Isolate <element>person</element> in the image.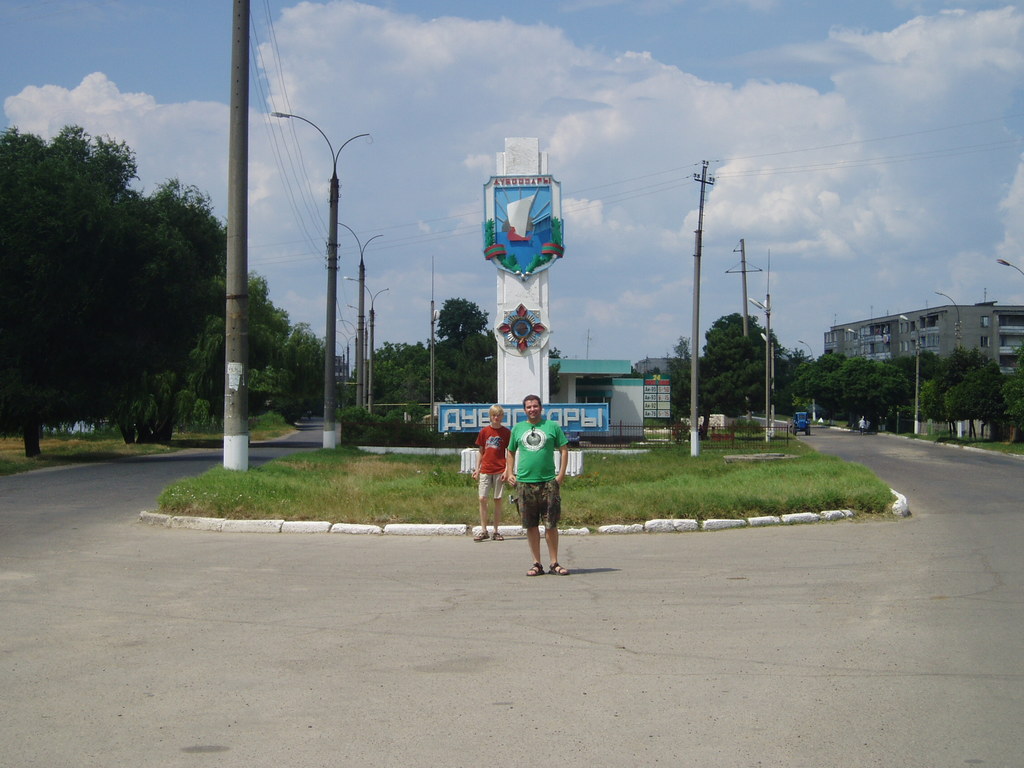
Isolated region: bbox(474, 402, 512, 541).
